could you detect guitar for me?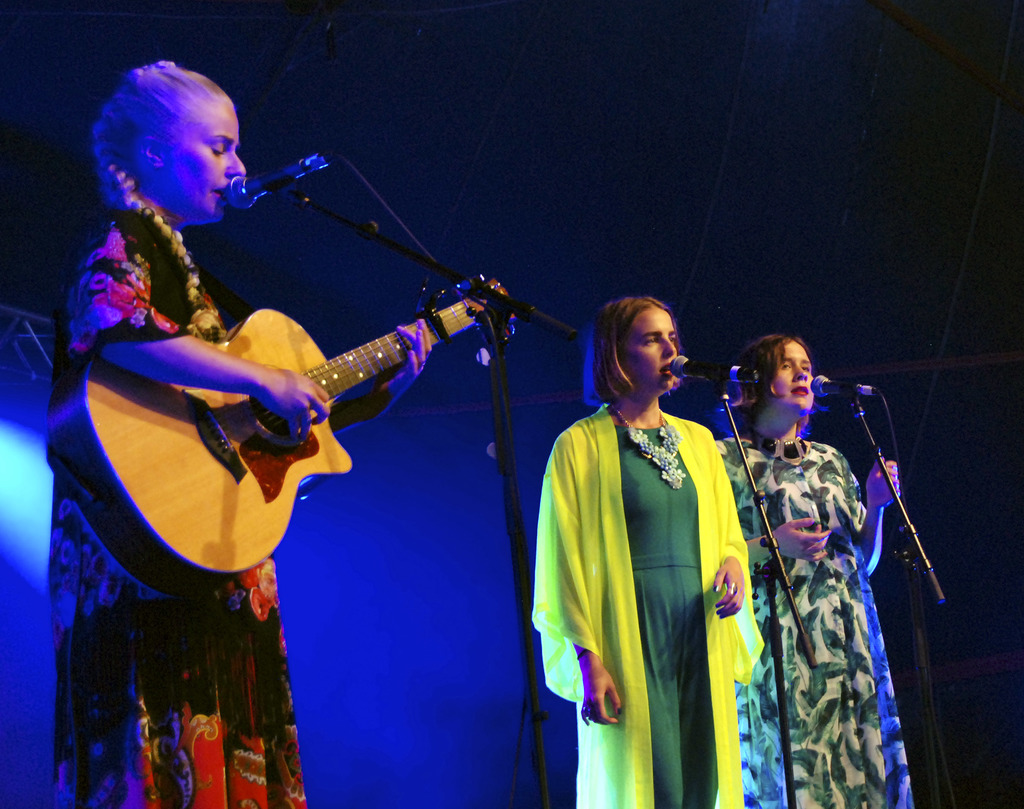
Detection result: [92,270,538,595].
